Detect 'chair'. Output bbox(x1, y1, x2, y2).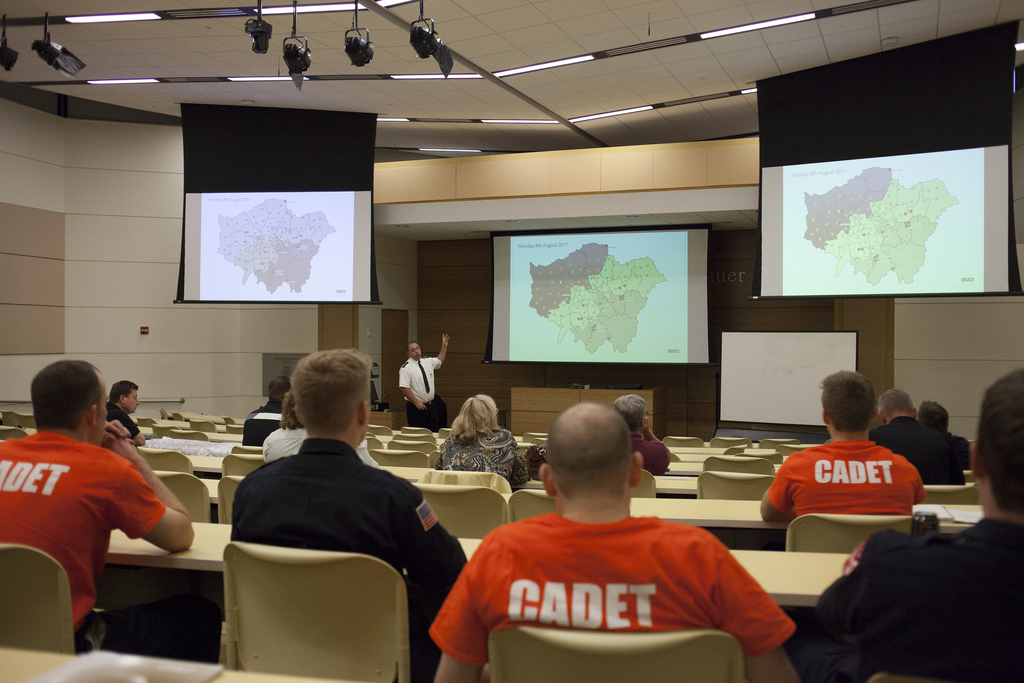
bbox(760, 435, 799, 443).
